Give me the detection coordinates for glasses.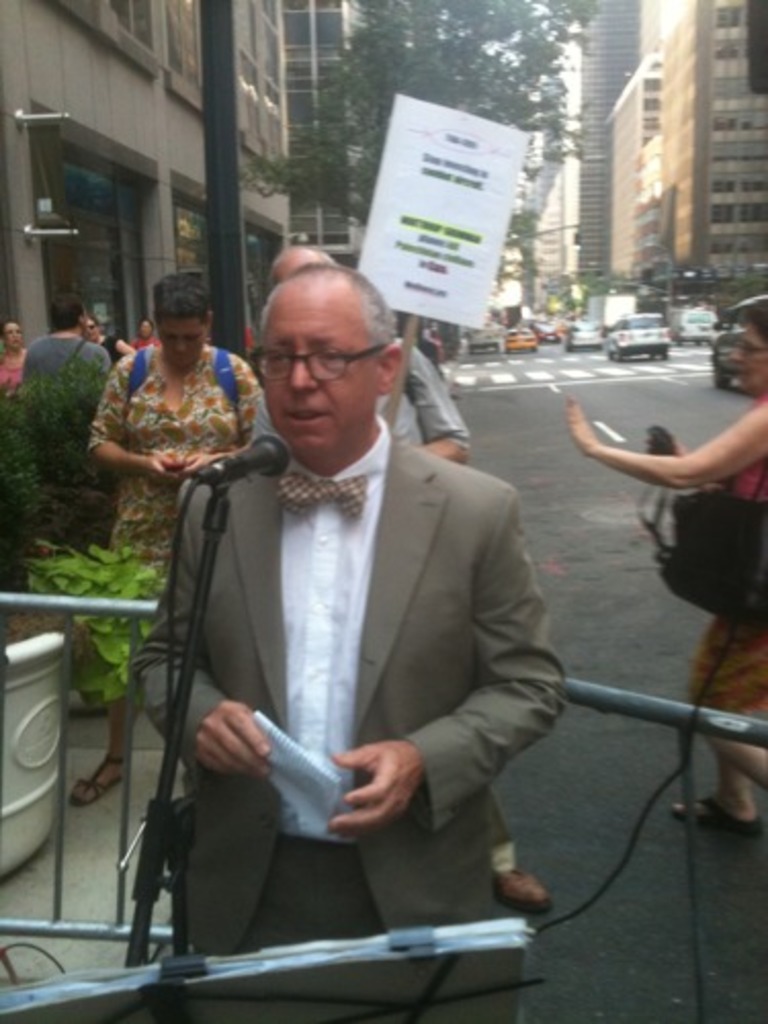
{"x1": 254, "y1": 326, "x2": 399, "y2": 377}.
